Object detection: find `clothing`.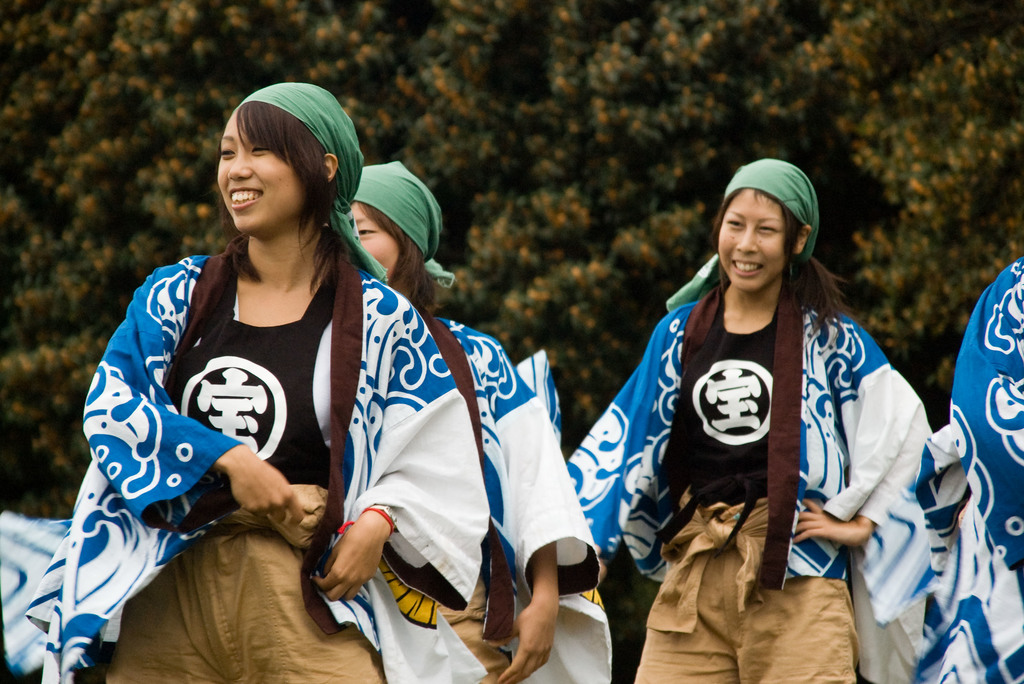
region(598, 156, 921, 683).
